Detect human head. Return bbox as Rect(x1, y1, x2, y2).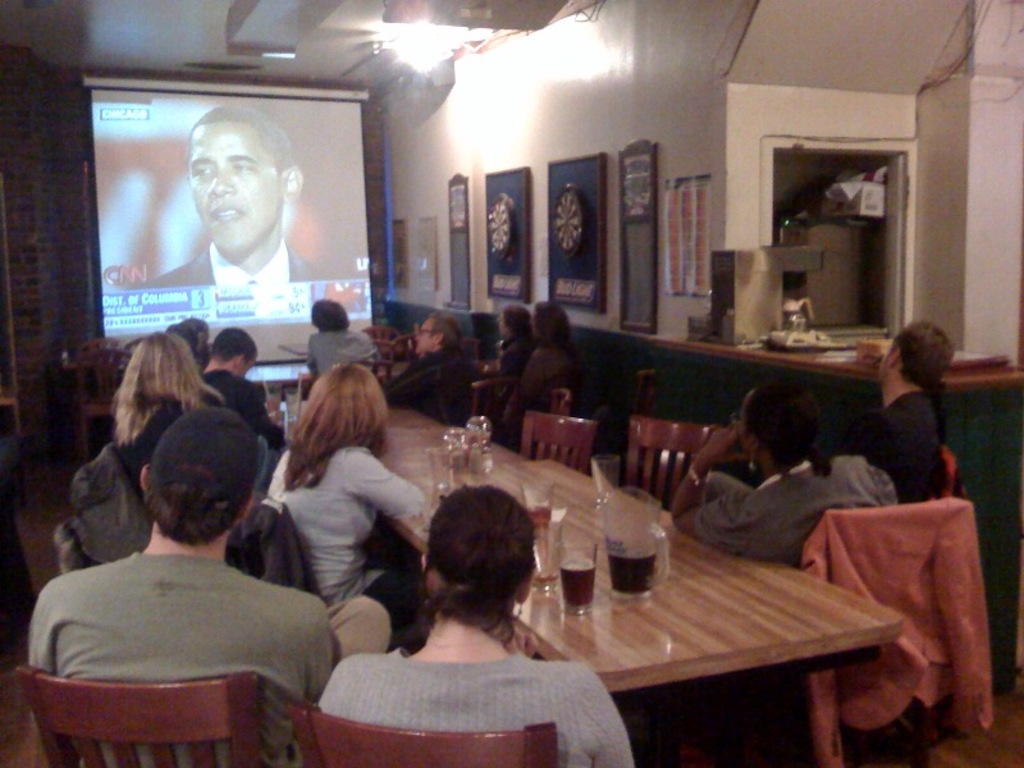
Rect(407, 507, 549, 653).
